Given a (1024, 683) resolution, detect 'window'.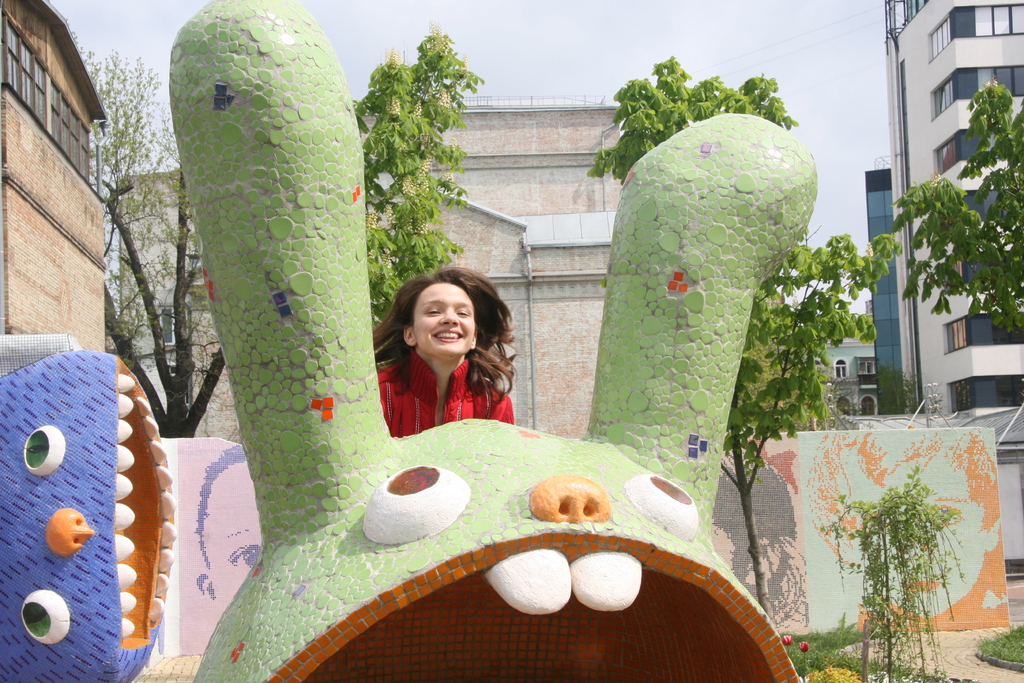
Rect(49, 81, 89, 179).
